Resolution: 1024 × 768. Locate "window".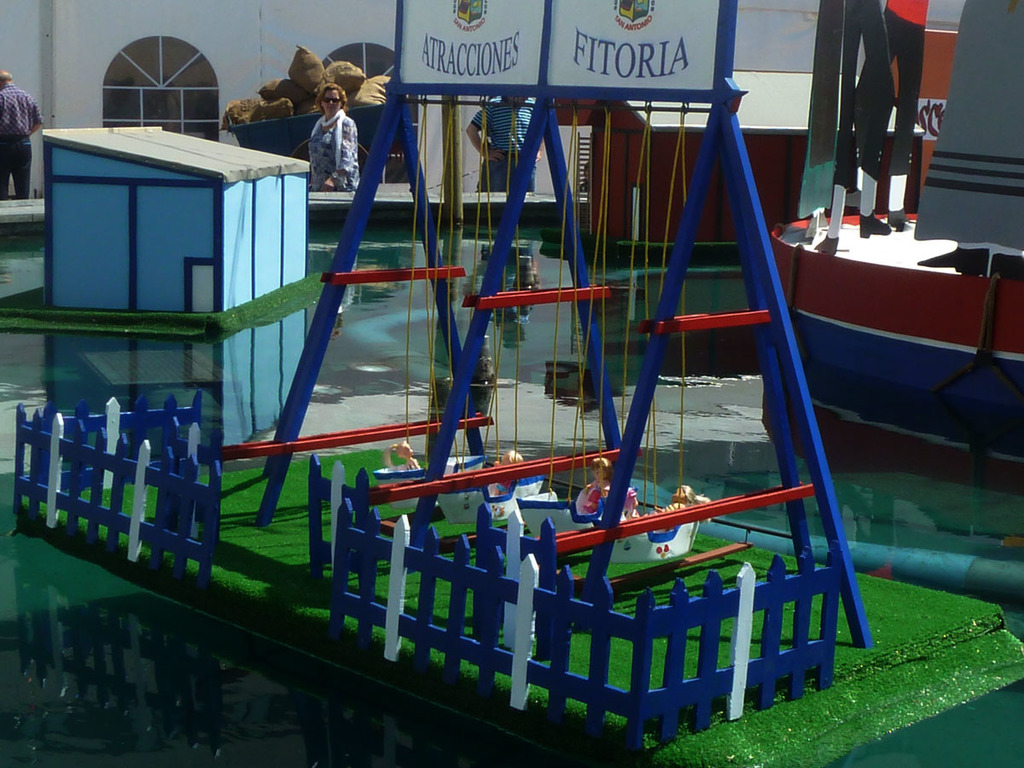
101:32:223:143.
